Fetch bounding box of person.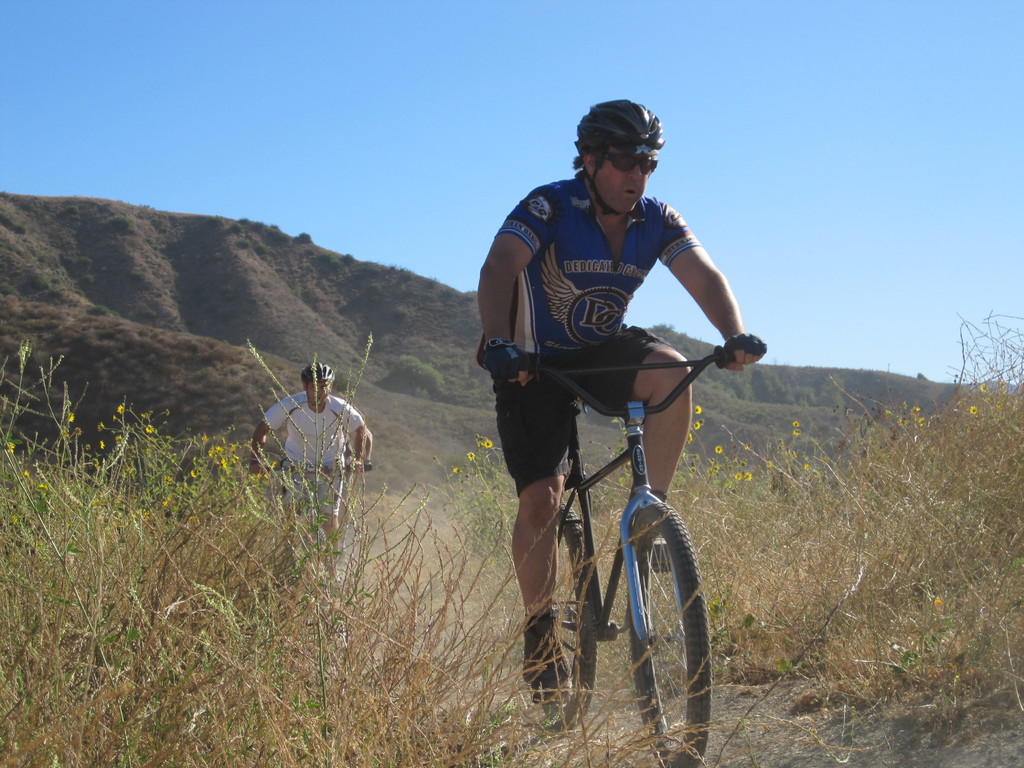
Bbox: <region>477, 99, 768, 704</region>.
